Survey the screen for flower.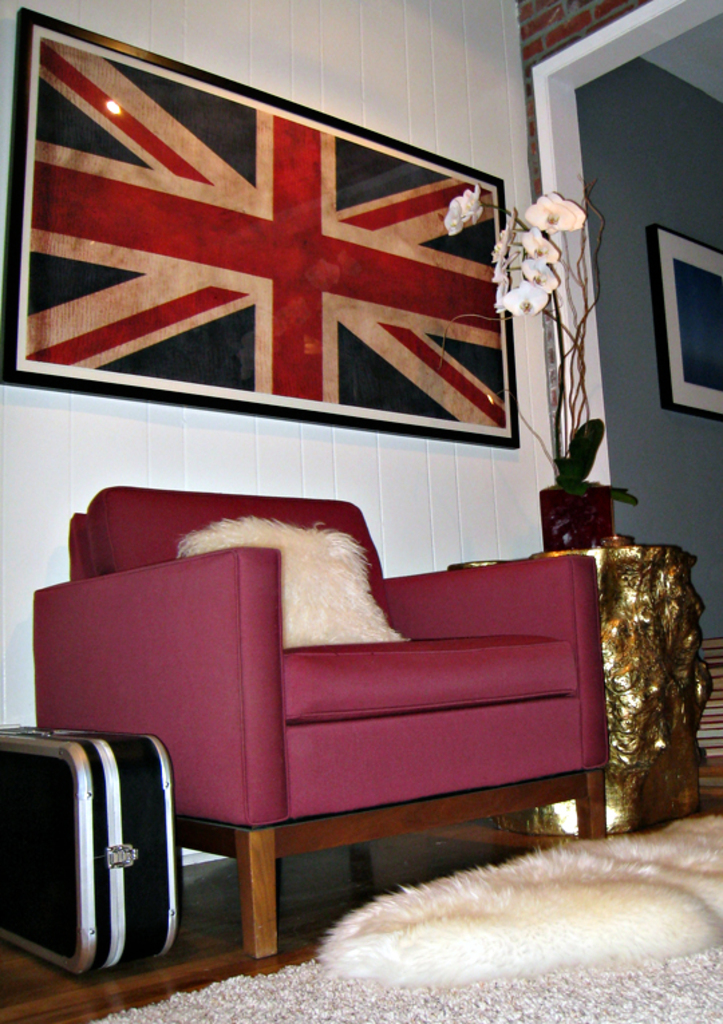
Survey found: bbox=[519, 228, 558, 253].
